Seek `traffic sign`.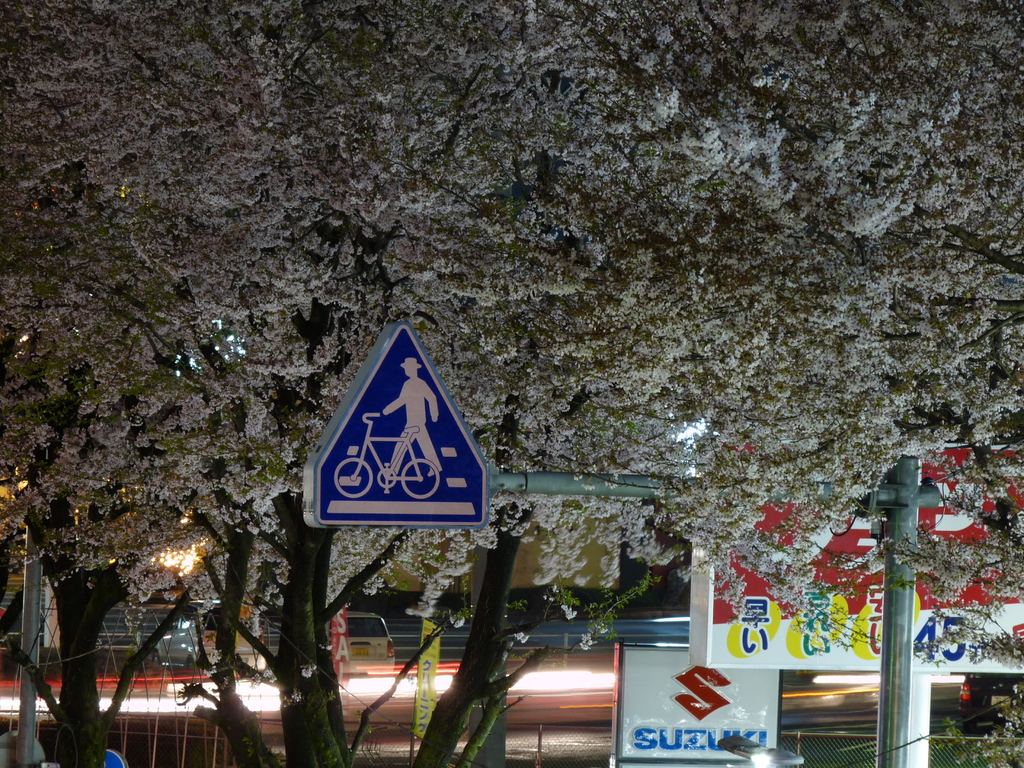
315 324 488 526.
